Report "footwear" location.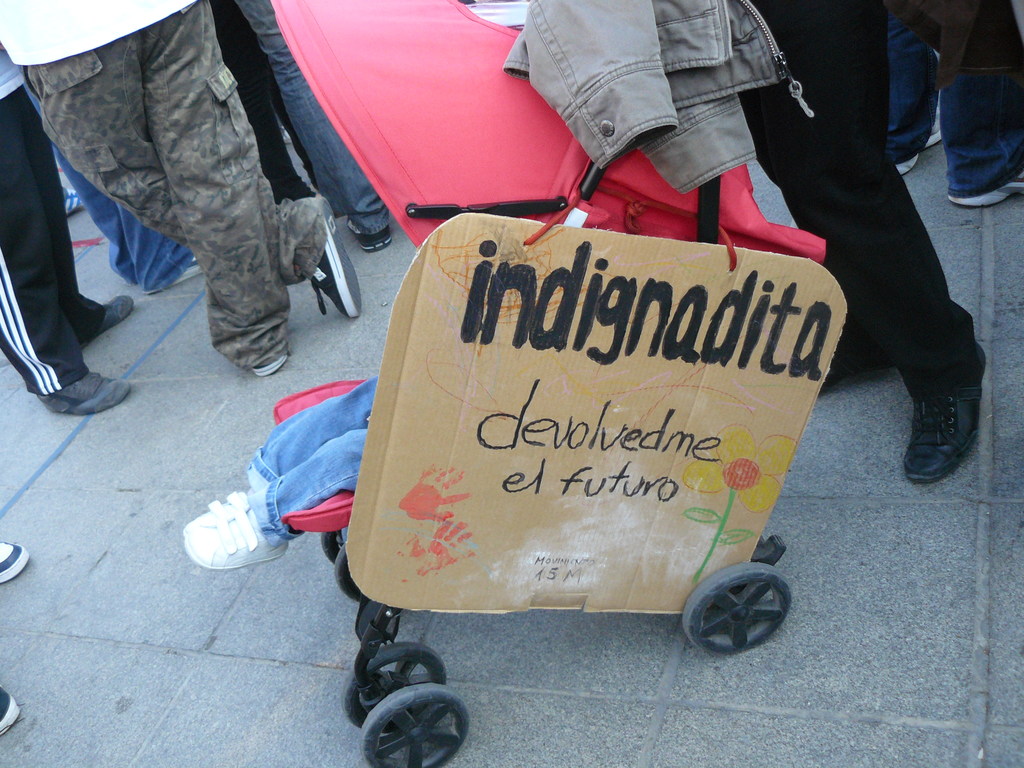
Report: l=0, t=682, r=20, b=733.
